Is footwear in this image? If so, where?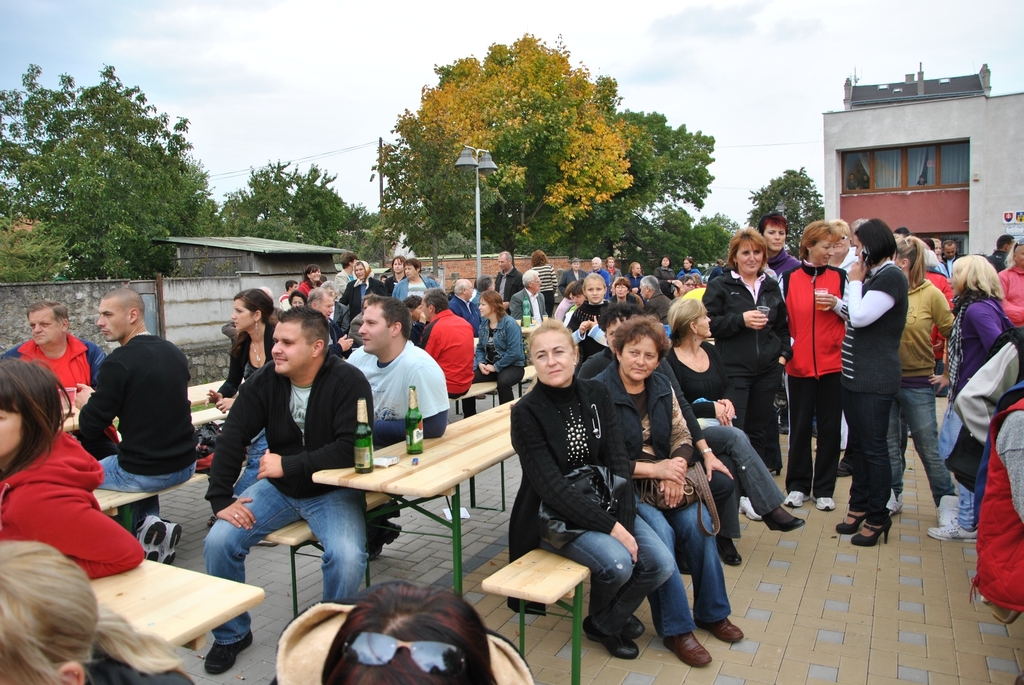
Yes, at locate(930, 523, 979, 540).
